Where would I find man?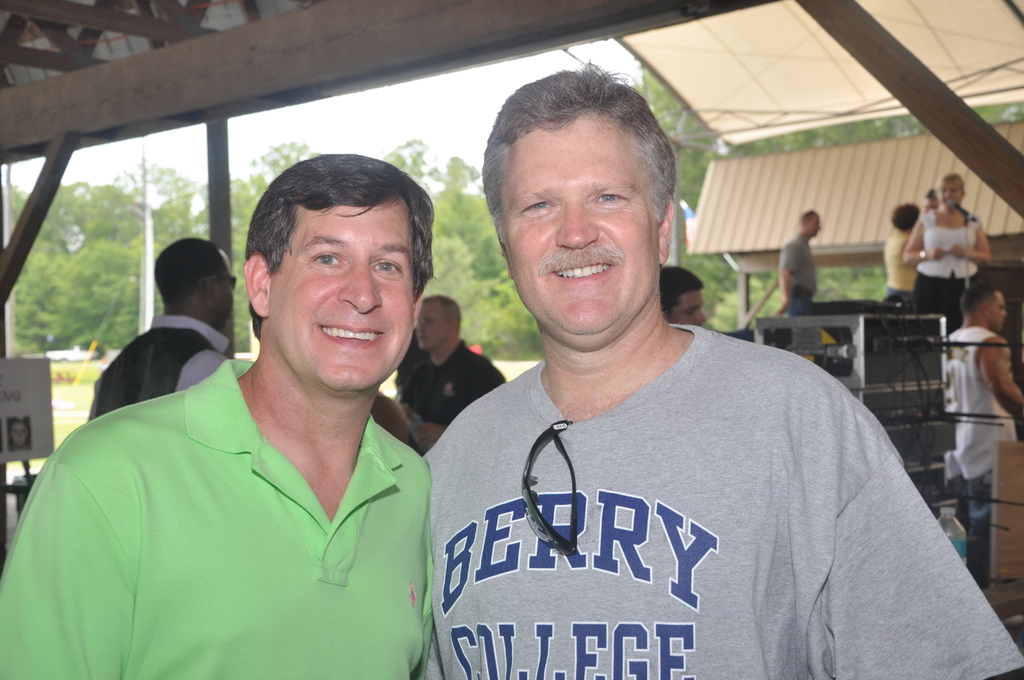
At BBox(417, 63, 1023, 679).
